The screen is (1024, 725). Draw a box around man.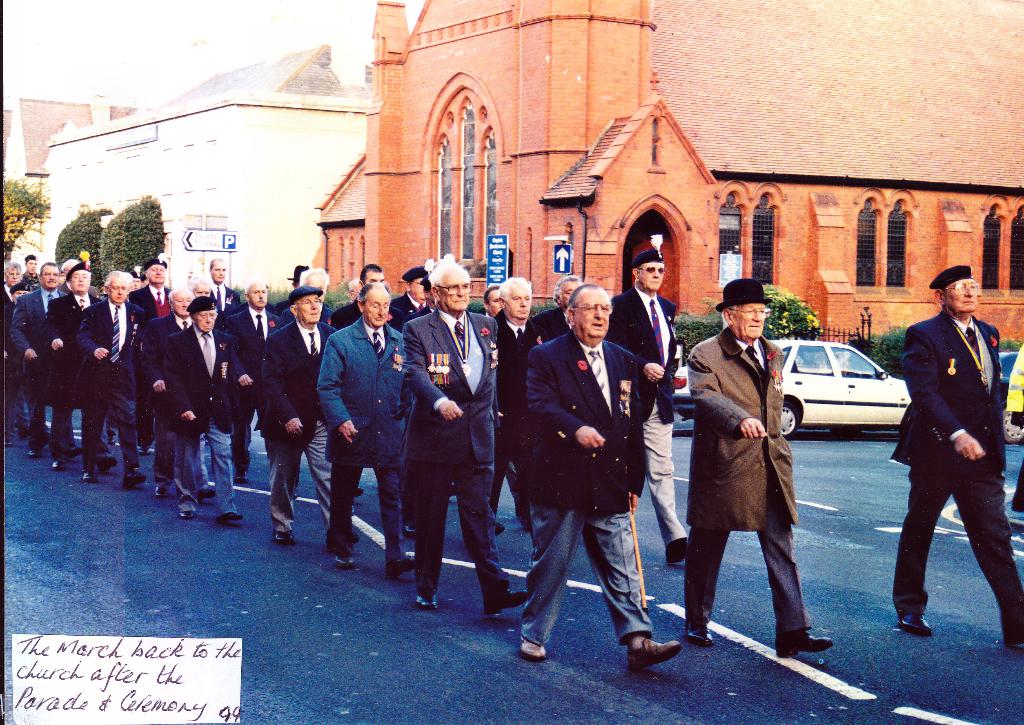
pyautogui.locateOnScreen(22, 253, 39, 289).
